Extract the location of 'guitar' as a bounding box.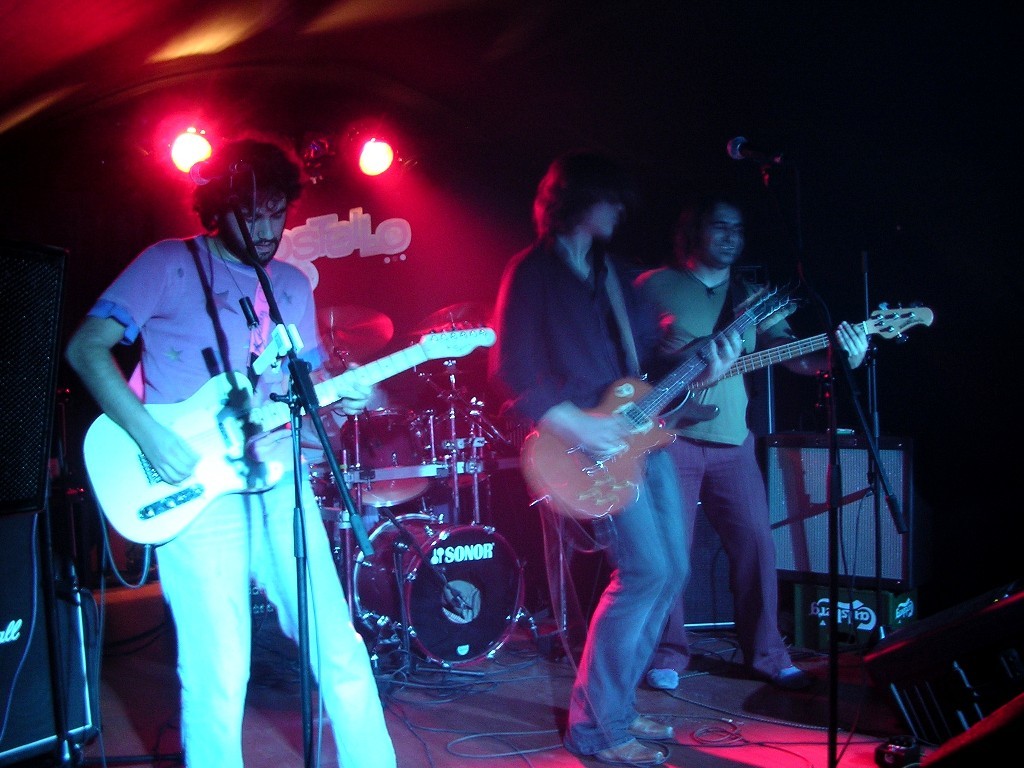
bbox(519, 286, 798, 529).
